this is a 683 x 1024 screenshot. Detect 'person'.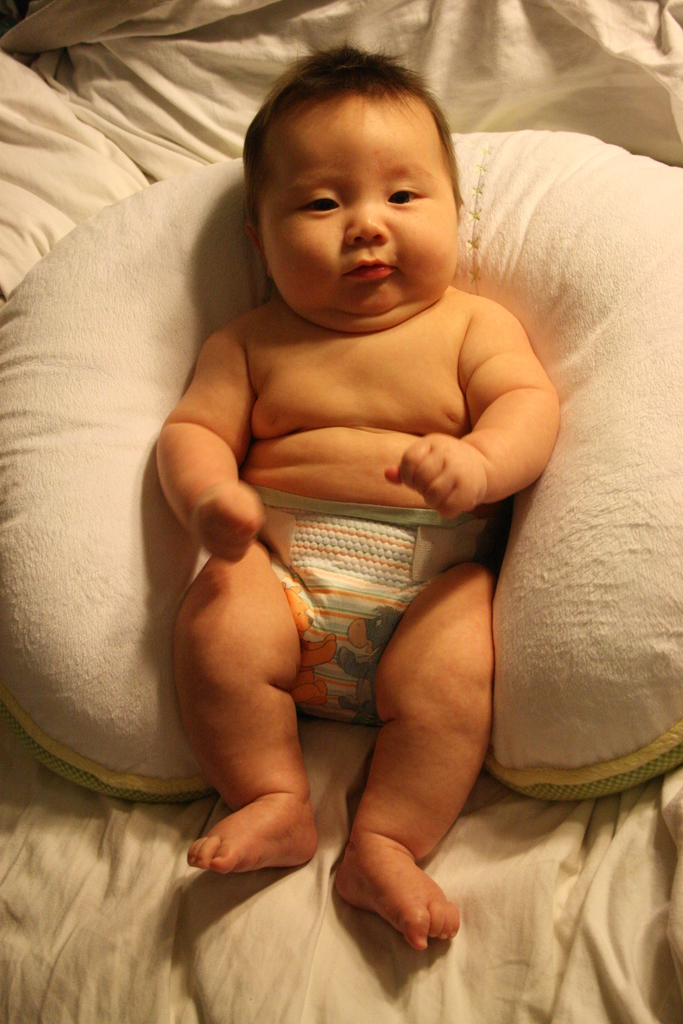
<bbox>142, 42, 552, 962</bbox>.
